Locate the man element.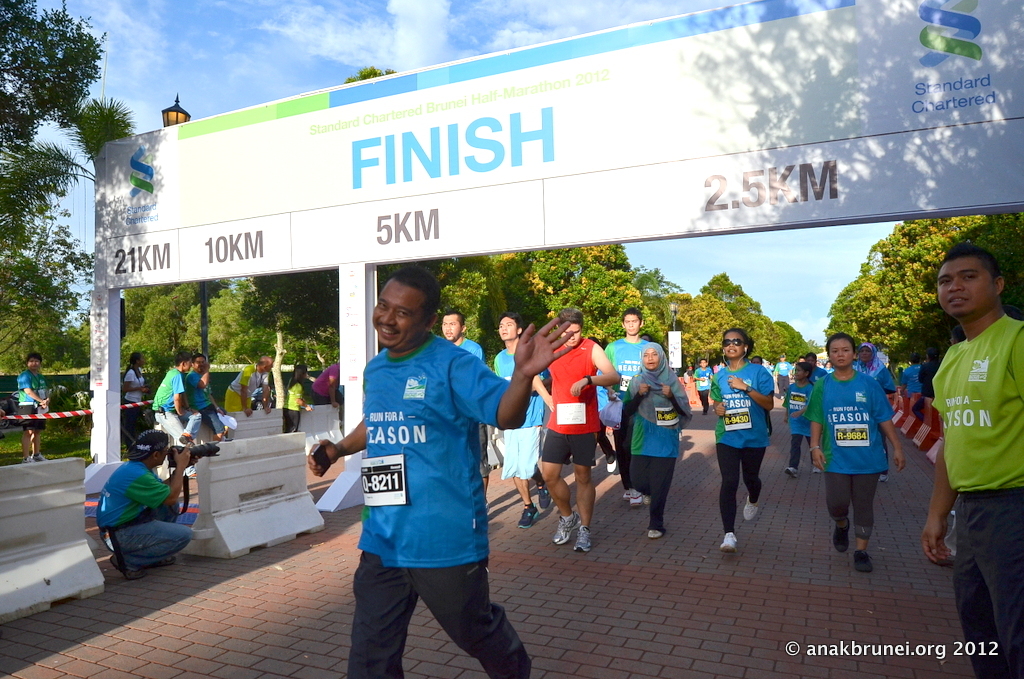
Element bbox: 96 434 197 576.
